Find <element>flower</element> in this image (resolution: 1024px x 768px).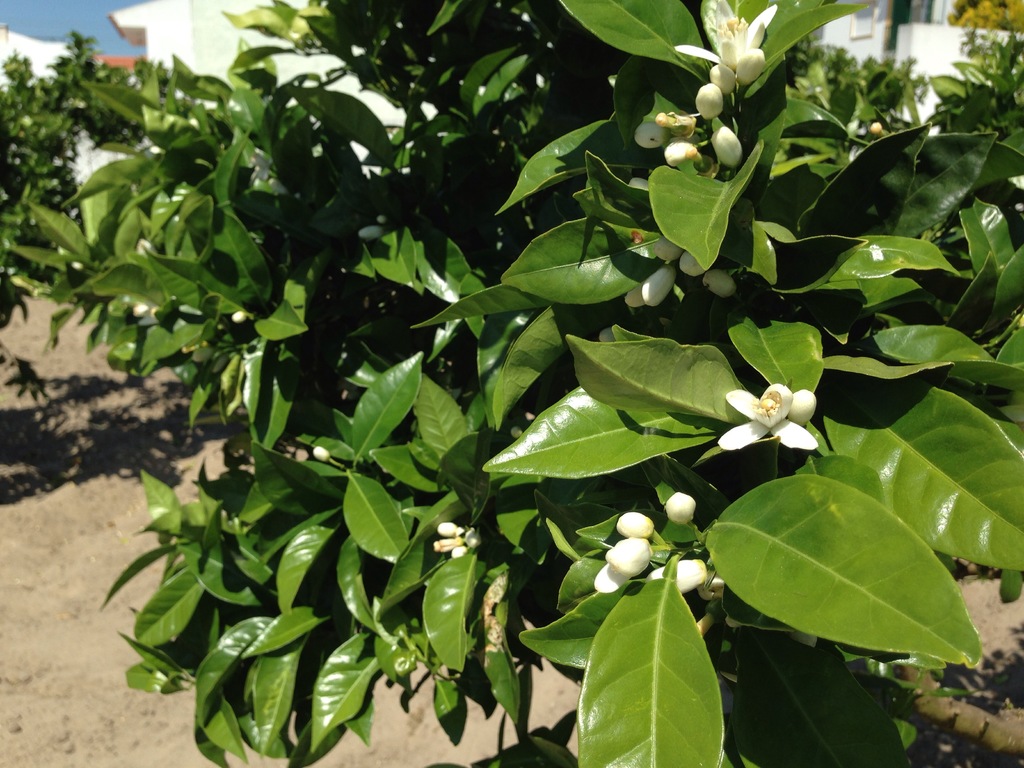
719:383:820:447.
